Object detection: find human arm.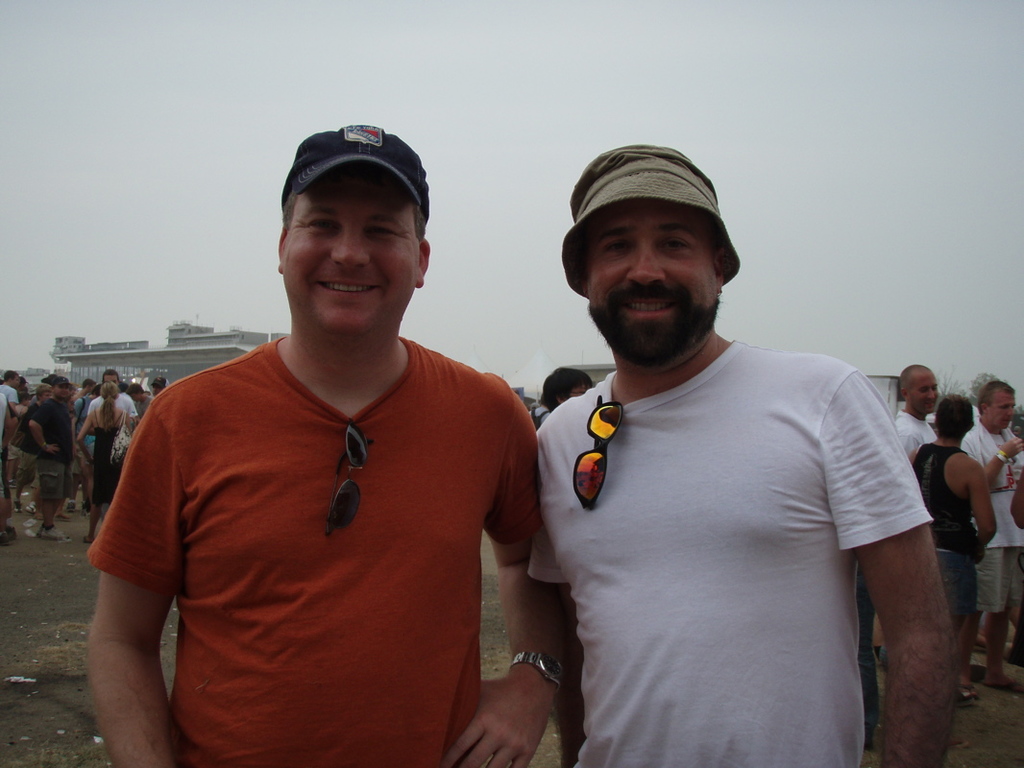
detection(825, 367, 966, 767).
